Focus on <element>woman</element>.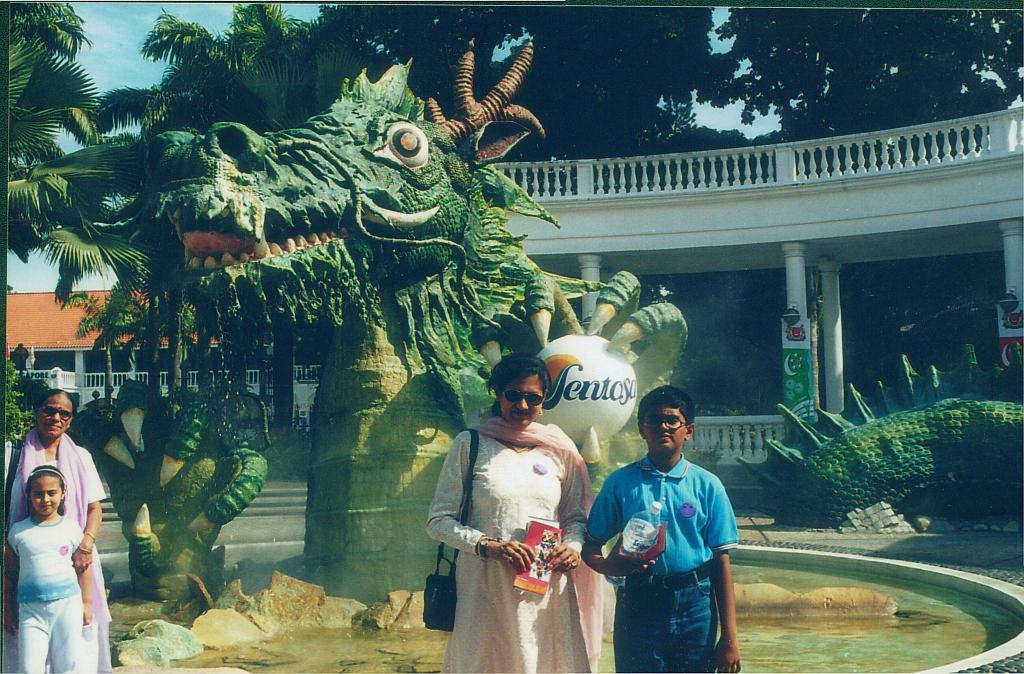
Focused at {"x1": 0, "y1": 383, "x2": 115, "y2": 673}.
